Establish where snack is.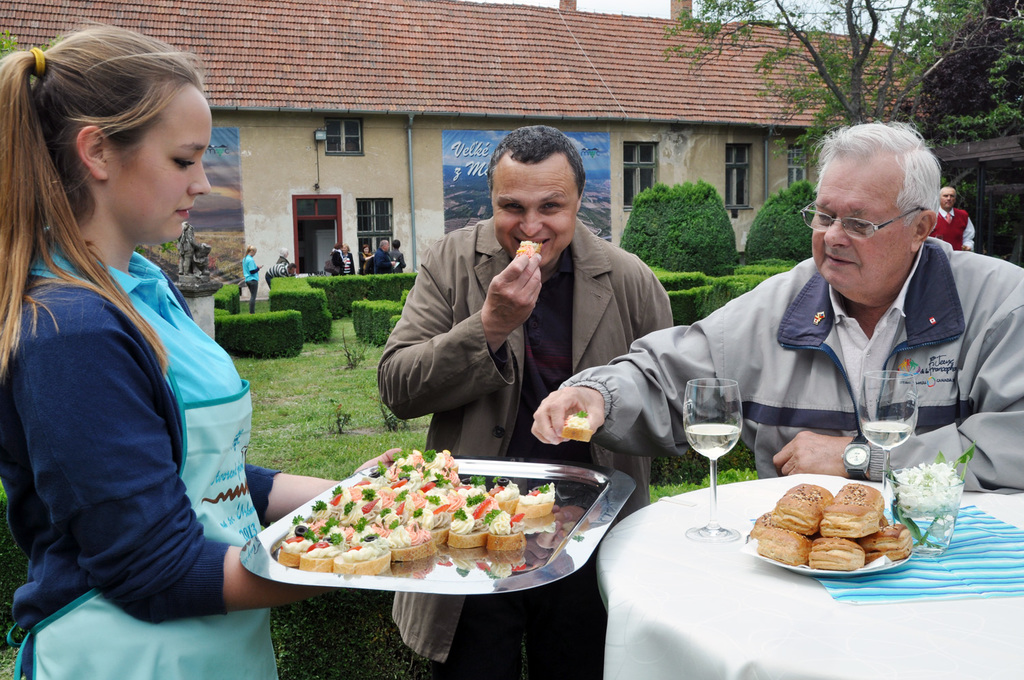
Established at 558/408/597/444.
